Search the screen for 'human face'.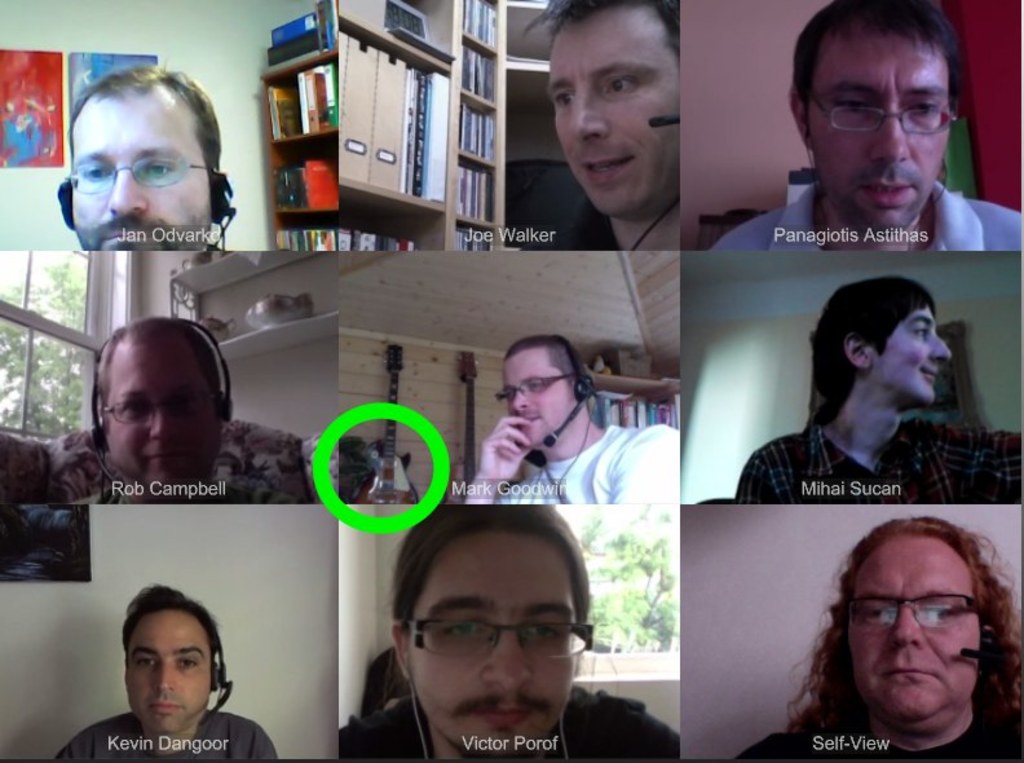
Found at (x1=125, y1=604, x2=209, y2=735).
